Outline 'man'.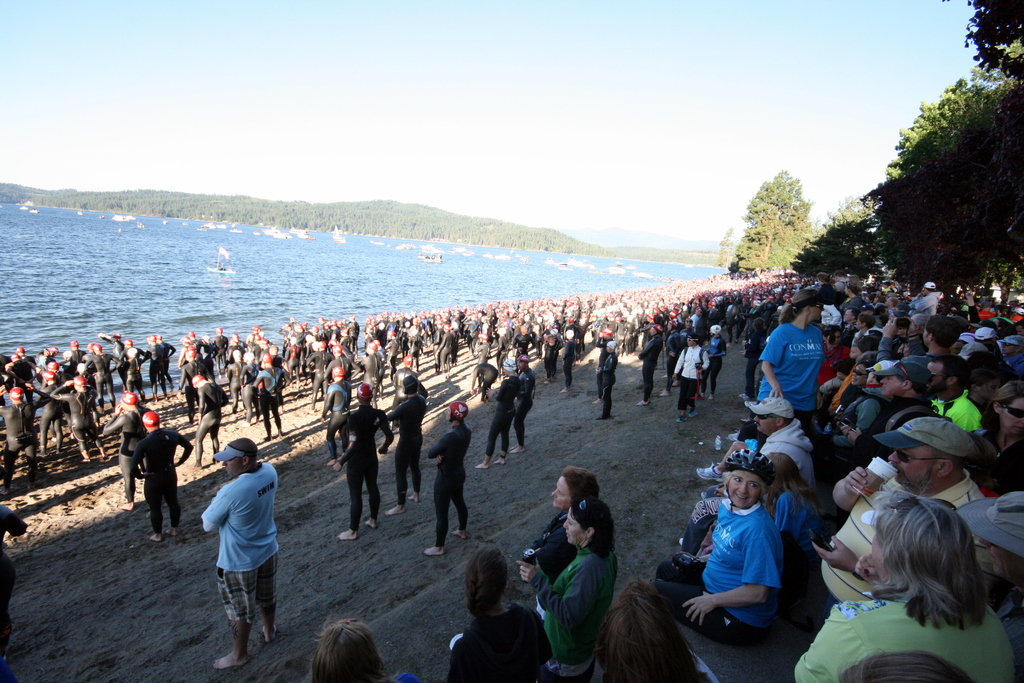
Outline: bbox(387, 374, 426, 518).
